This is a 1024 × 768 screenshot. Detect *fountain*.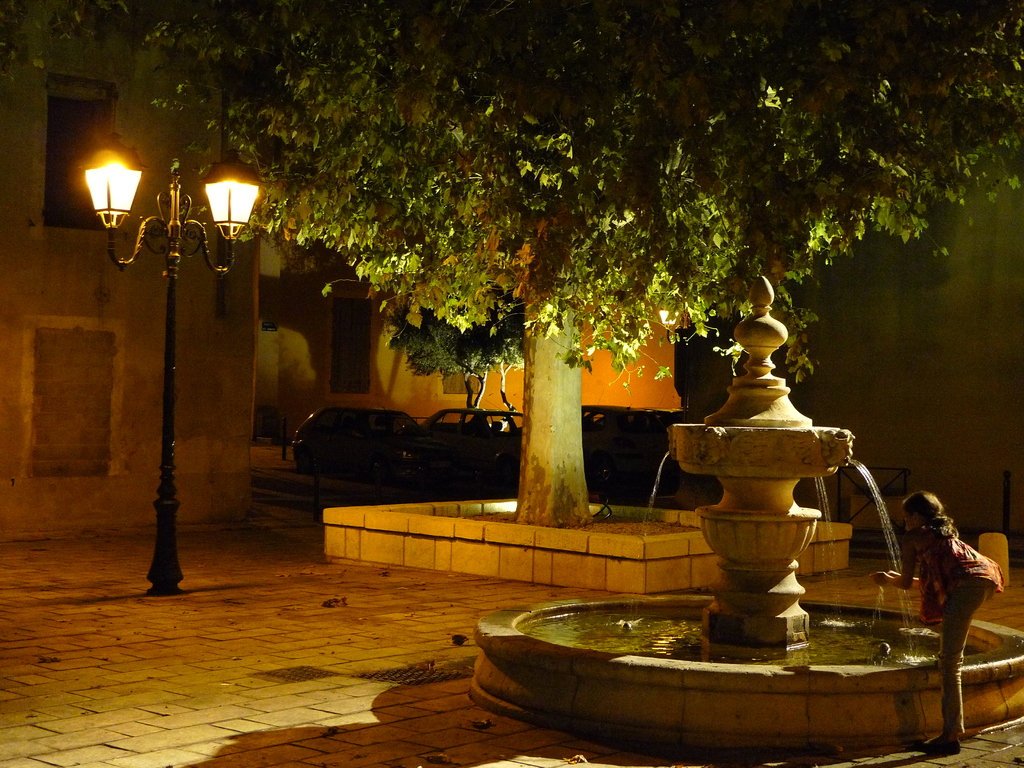
(x1=589, y1=310, x2=942, y2=733).
